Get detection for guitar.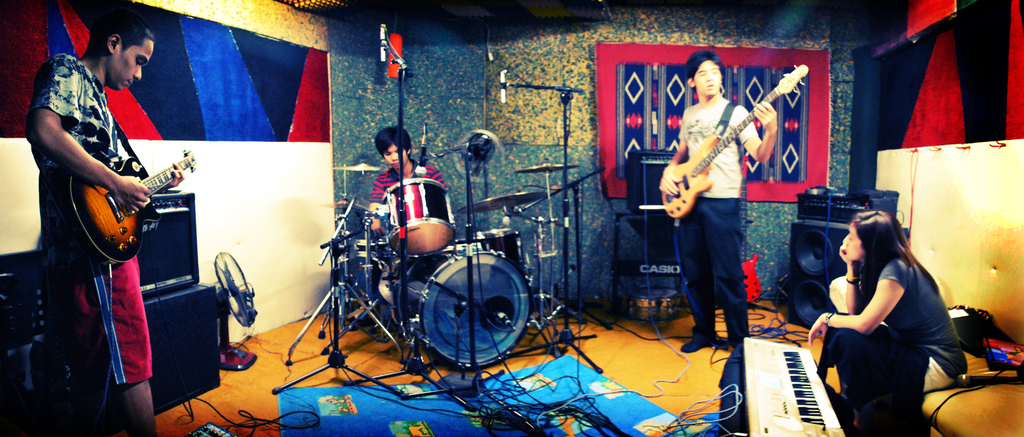
Detection: x1=661, y1=63, x2=809, y2=221.
